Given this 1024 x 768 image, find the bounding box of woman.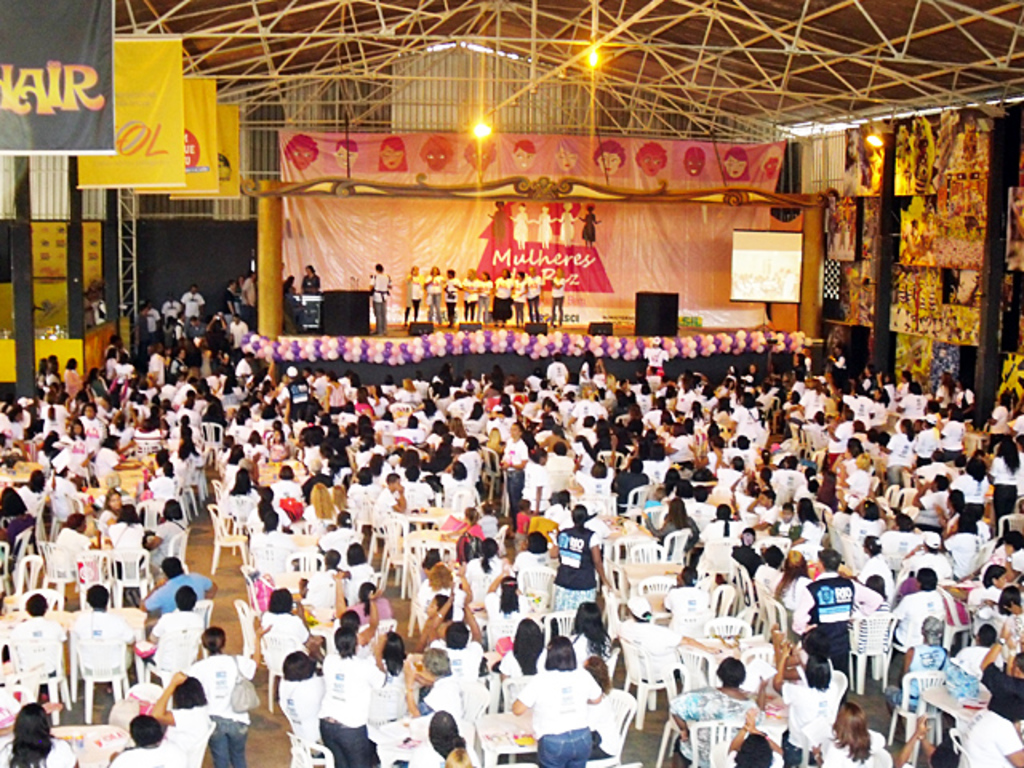
x1=414 y1=395 x2=442 y2=426.
